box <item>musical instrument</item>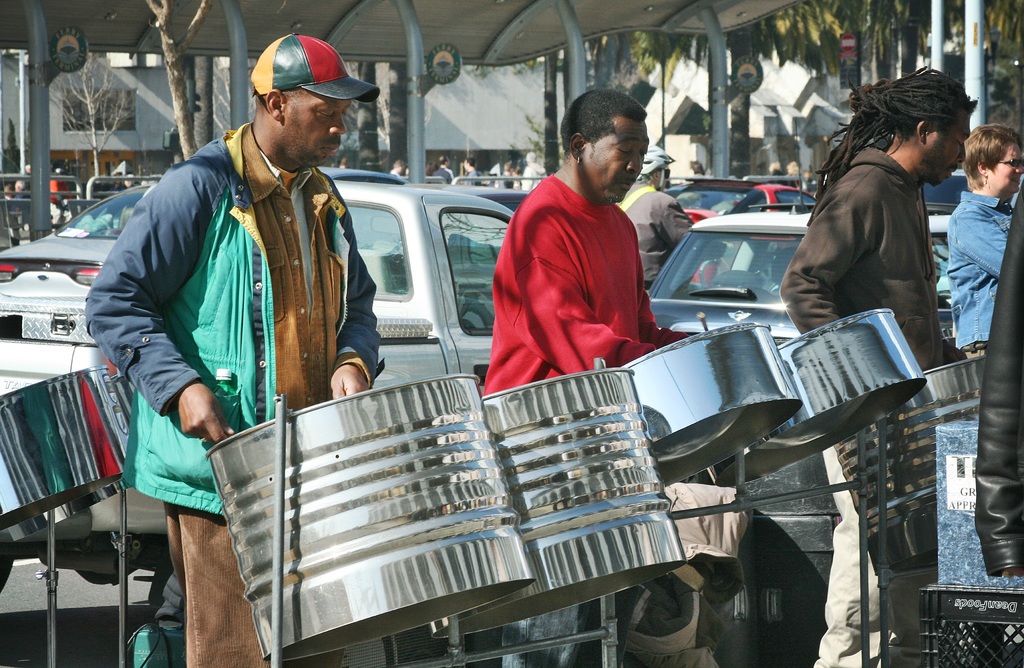
locate(621, 309, 806, 489)
